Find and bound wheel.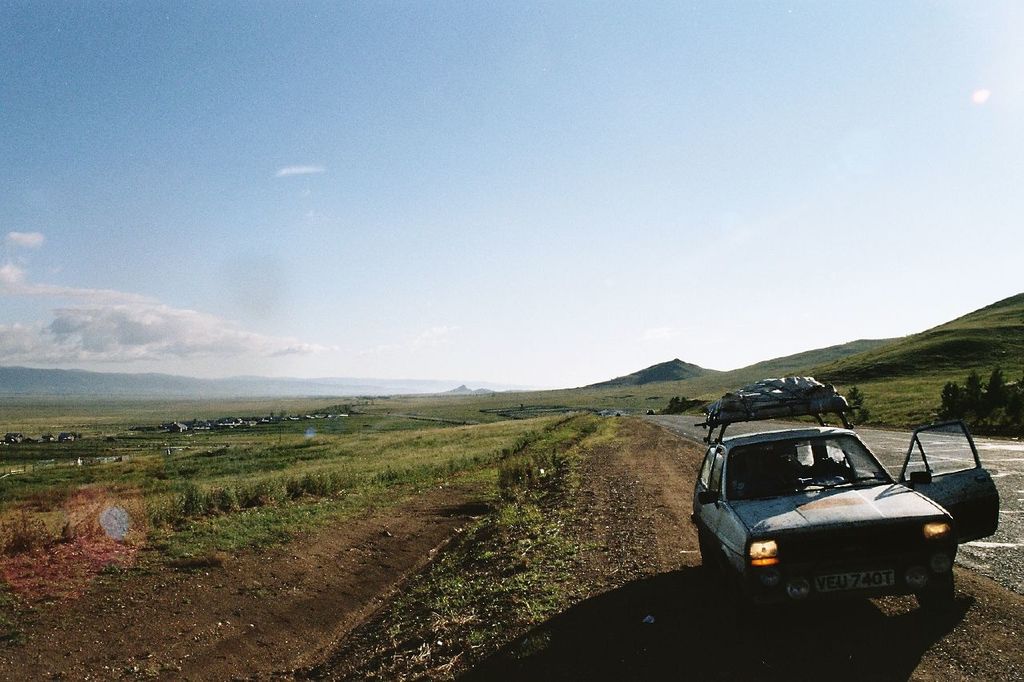
Bound: {"left": 916, "top": 568, "right": 954, "bottom": 606}.
